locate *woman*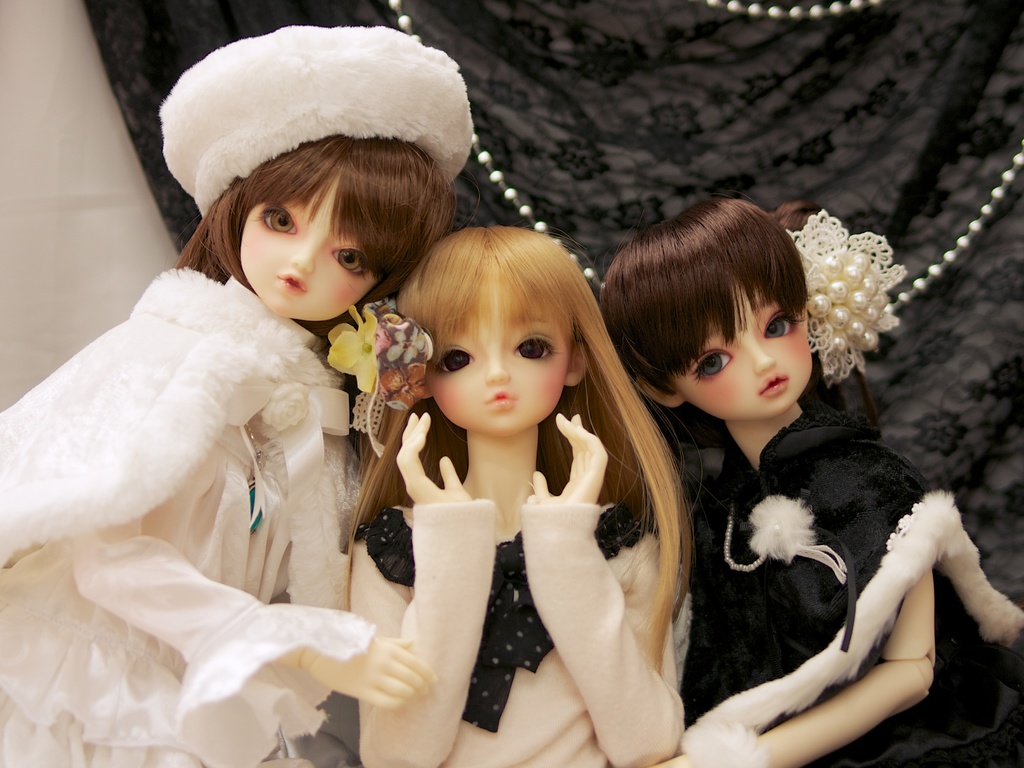
596/188/1023/767
